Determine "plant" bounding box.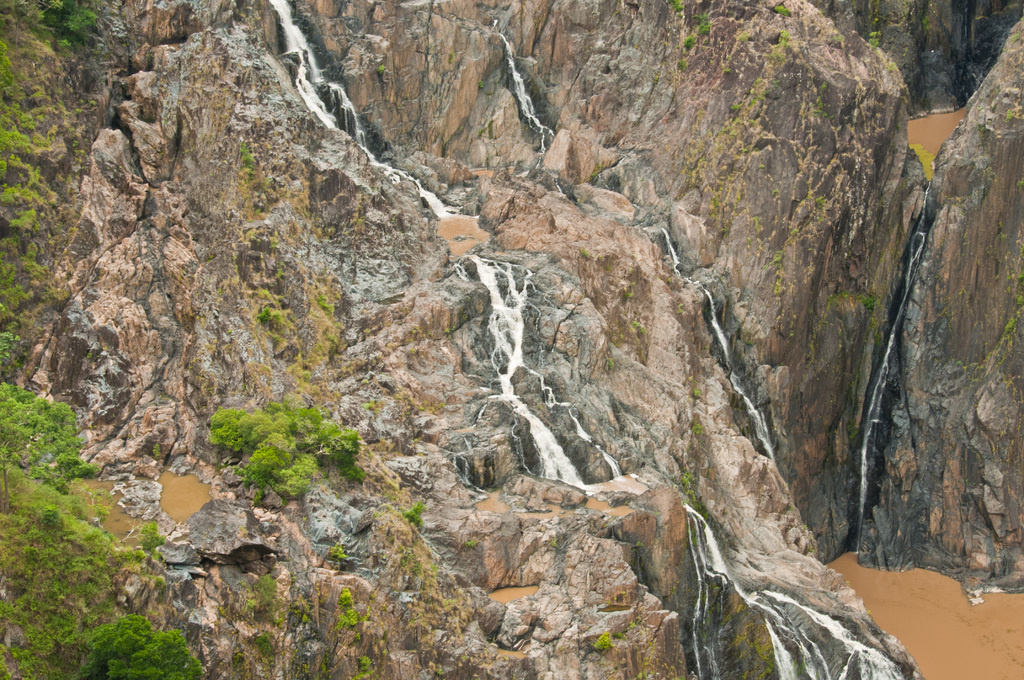
Determined: (x1=610, y1=334, x2=626, y2=348).
